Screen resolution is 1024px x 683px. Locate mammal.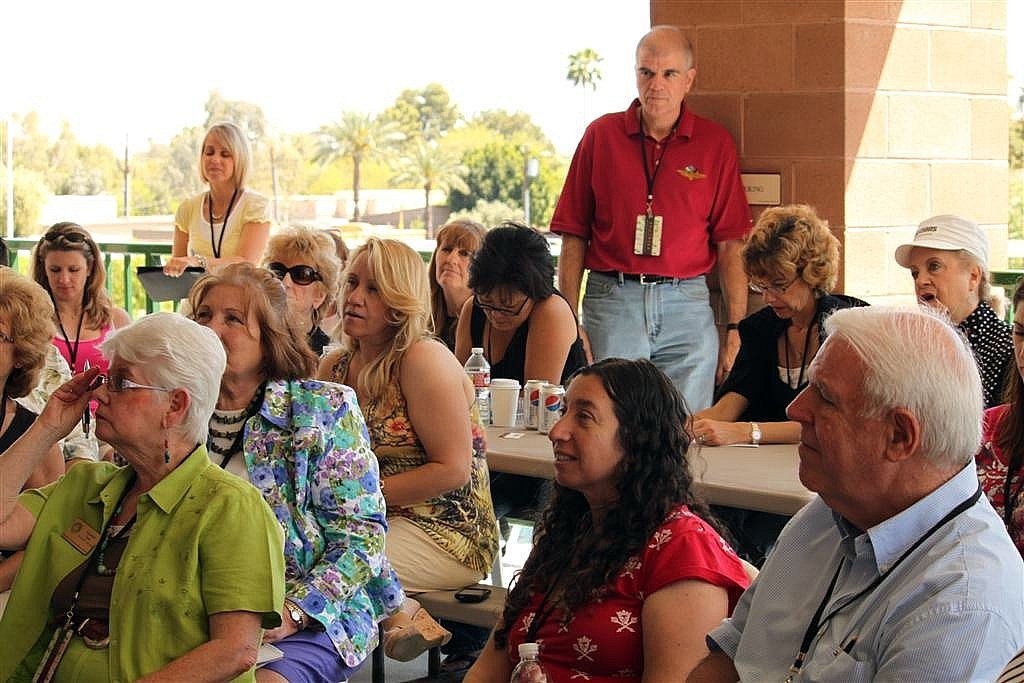
bbox(0, 262, 69, 605).
